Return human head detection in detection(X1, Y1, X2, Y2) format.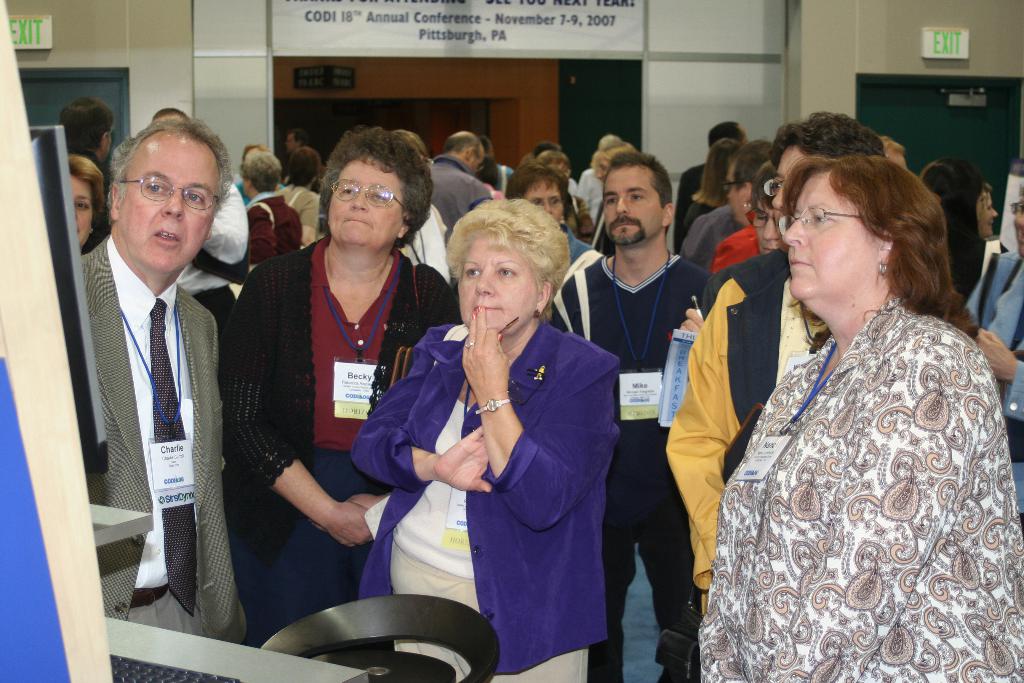
detection(767, 114, 888, 209).
